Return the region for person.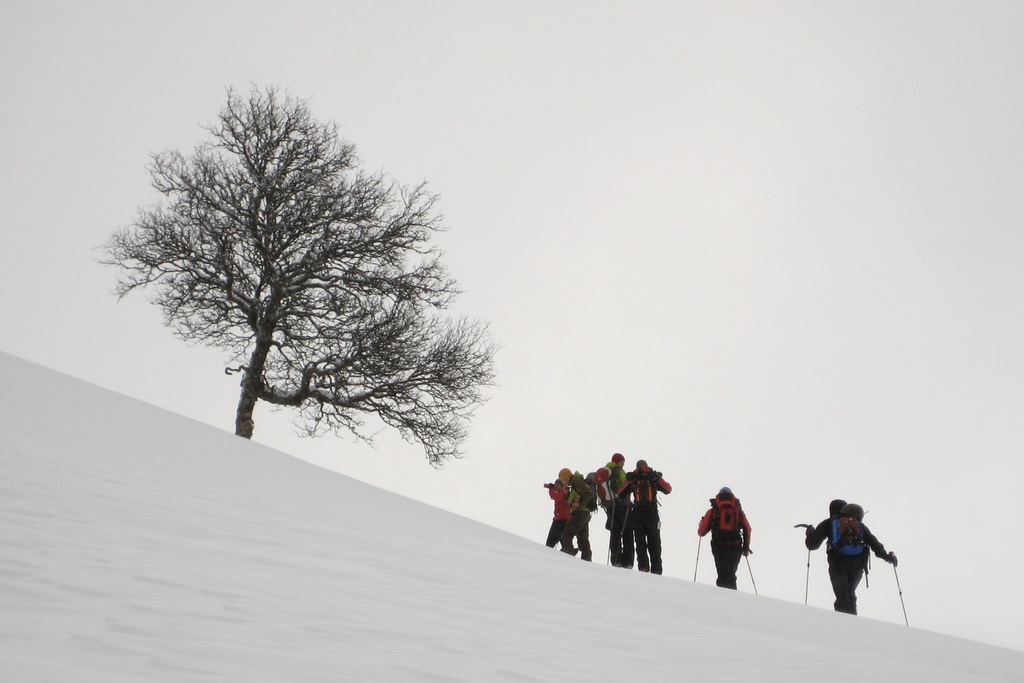
797, 490, 902, 614.
